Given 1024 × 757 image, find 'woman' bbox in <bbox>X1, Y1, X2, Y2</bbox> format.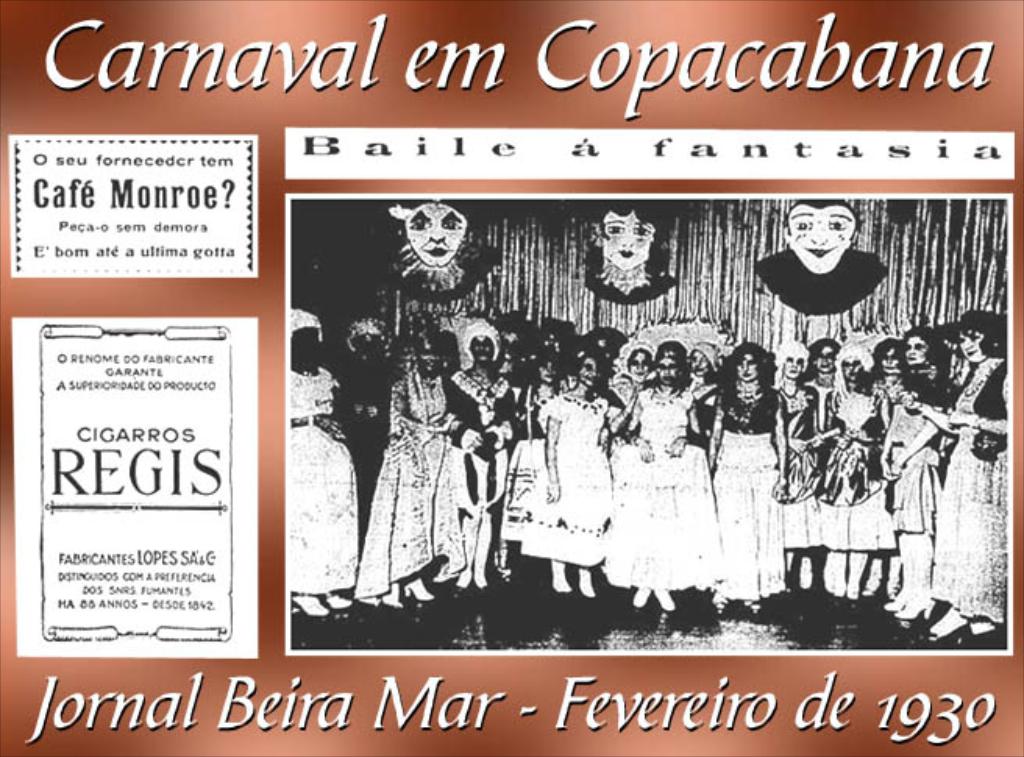
<bbox>807, 332, 848, 587</bbox>.
